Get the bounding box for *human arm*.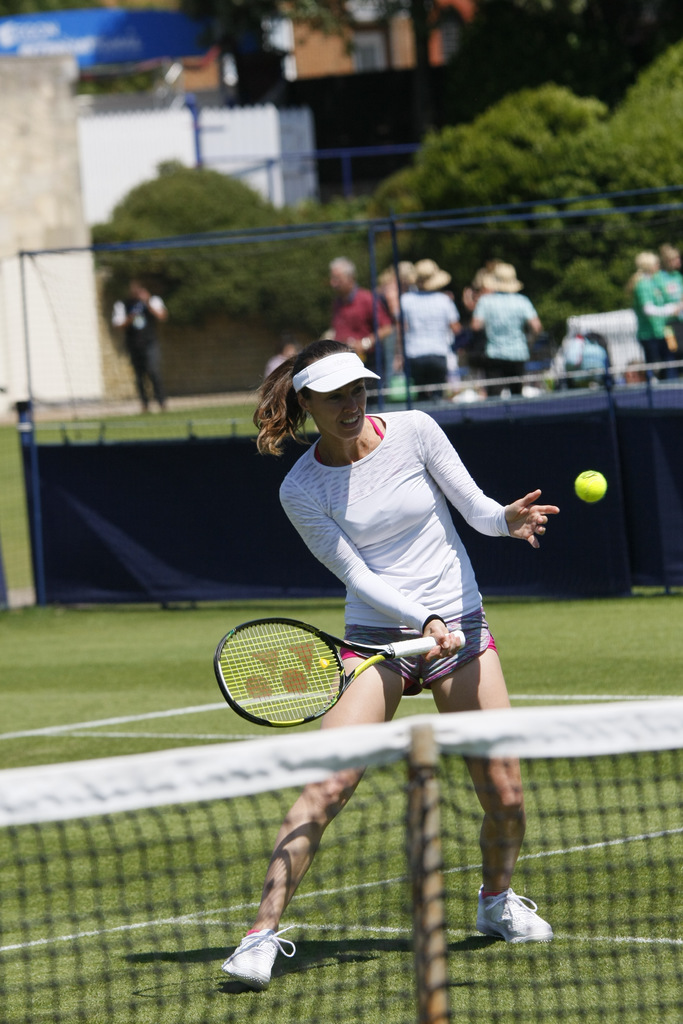
locate(523, 304, 544, 335).
